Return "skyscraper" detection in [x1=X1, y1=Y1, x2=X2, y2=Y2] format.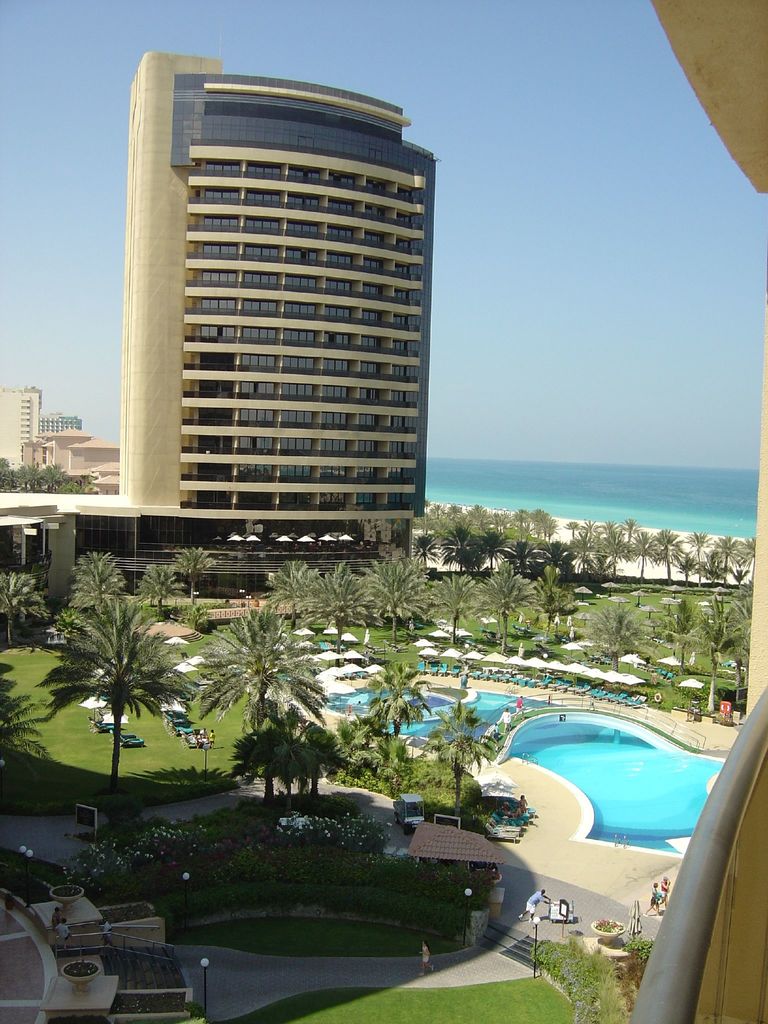
[x1=0, y1=395, x2=52, y2=493].
